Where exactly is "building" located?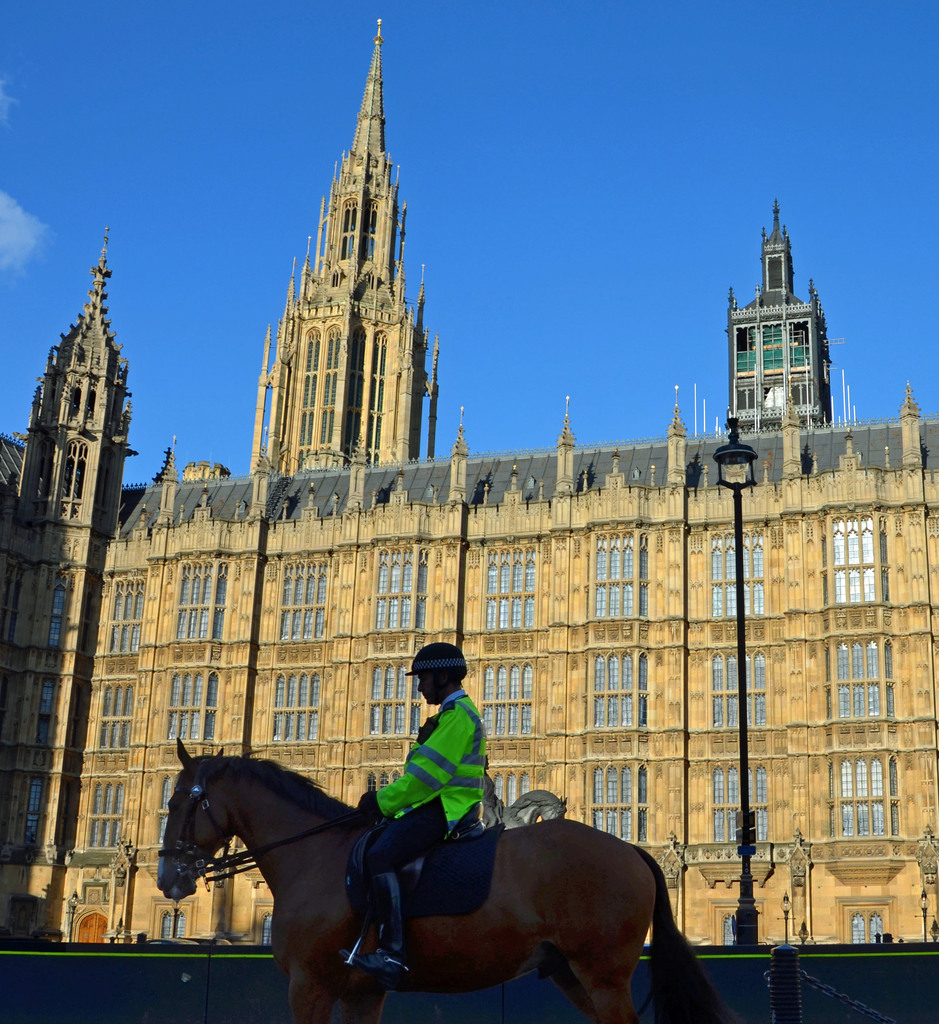
Its bounding box is left=0, top=13, right=938, bottom=949.
